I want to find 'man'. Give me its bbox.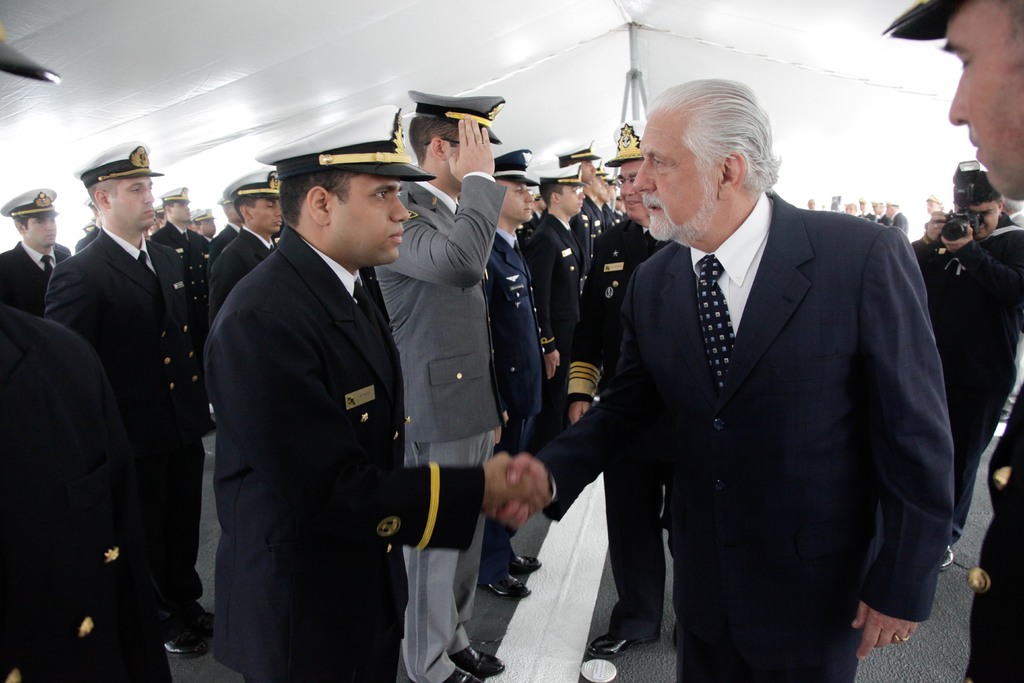
{"x1": 199, "y1": 103, "x2": 547, "y2": 682}.
